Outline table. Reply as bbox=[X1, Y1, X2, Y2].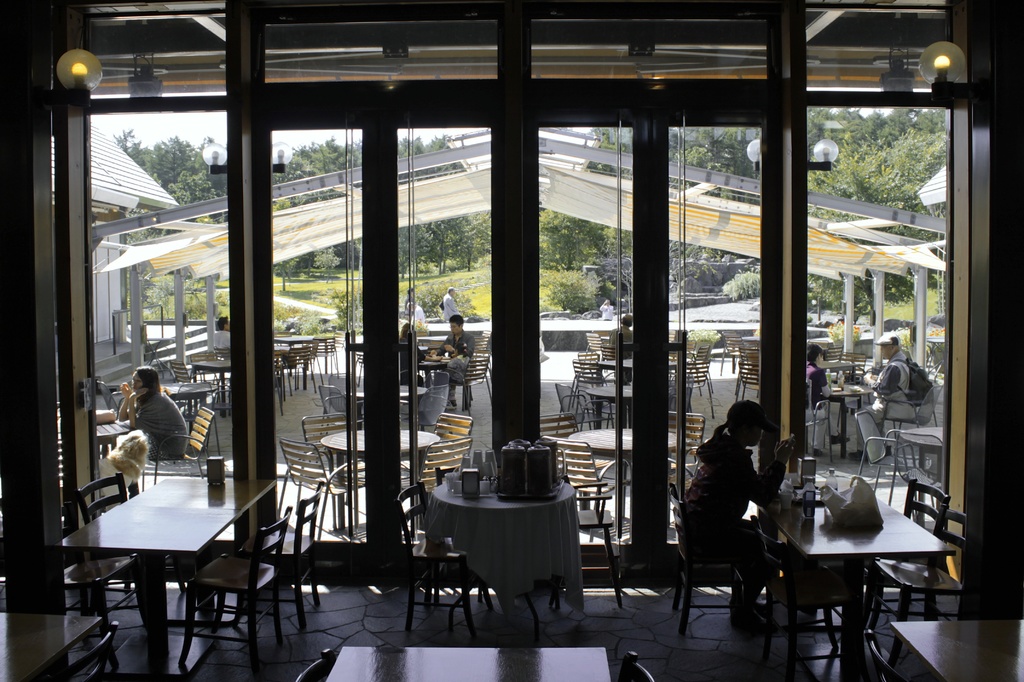
bbox=[424, 462, 600, 631].
